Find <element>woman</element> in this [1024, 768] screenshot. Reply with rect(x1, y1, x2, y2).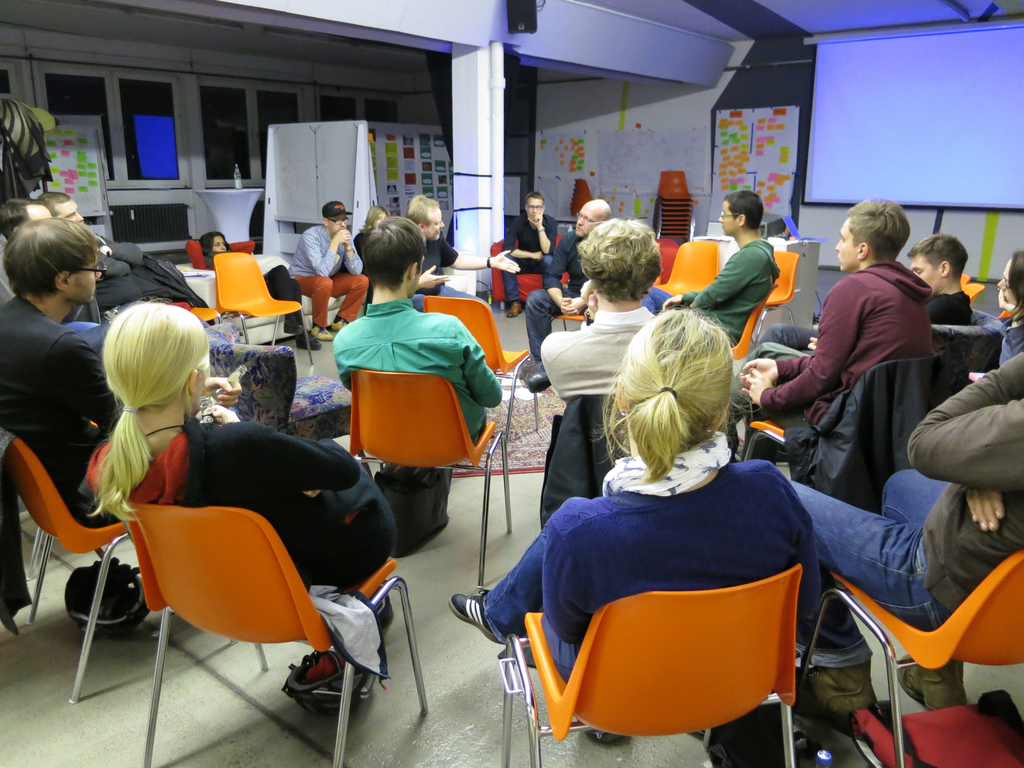
rect(964, 236, 1023, 370).
